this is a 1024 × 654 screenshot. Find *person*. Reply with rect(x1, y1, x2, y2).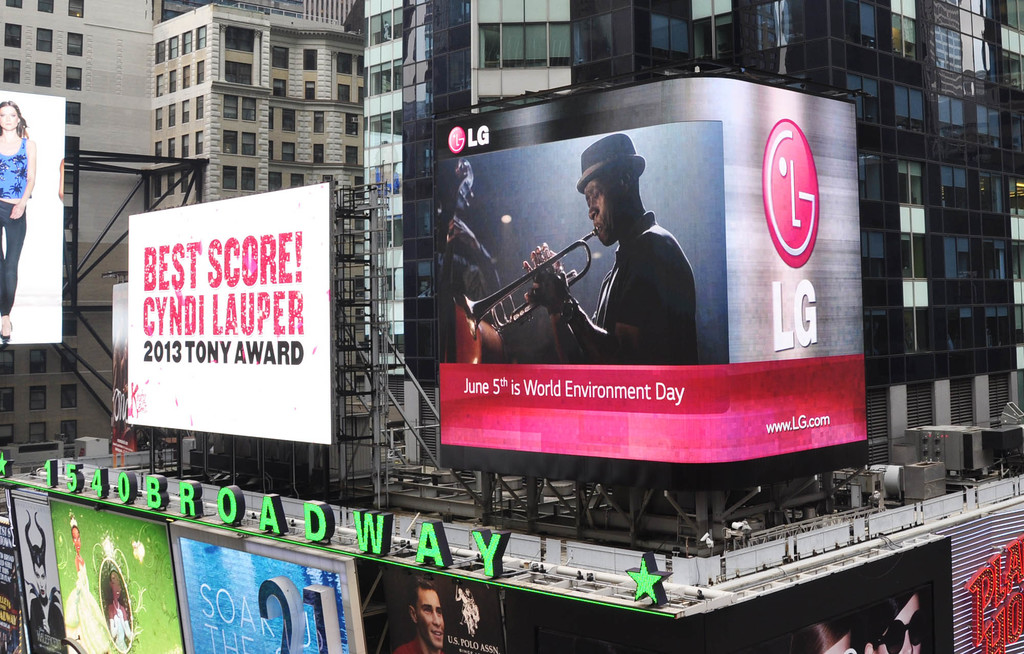
rect(0, 97, 33, 361).
